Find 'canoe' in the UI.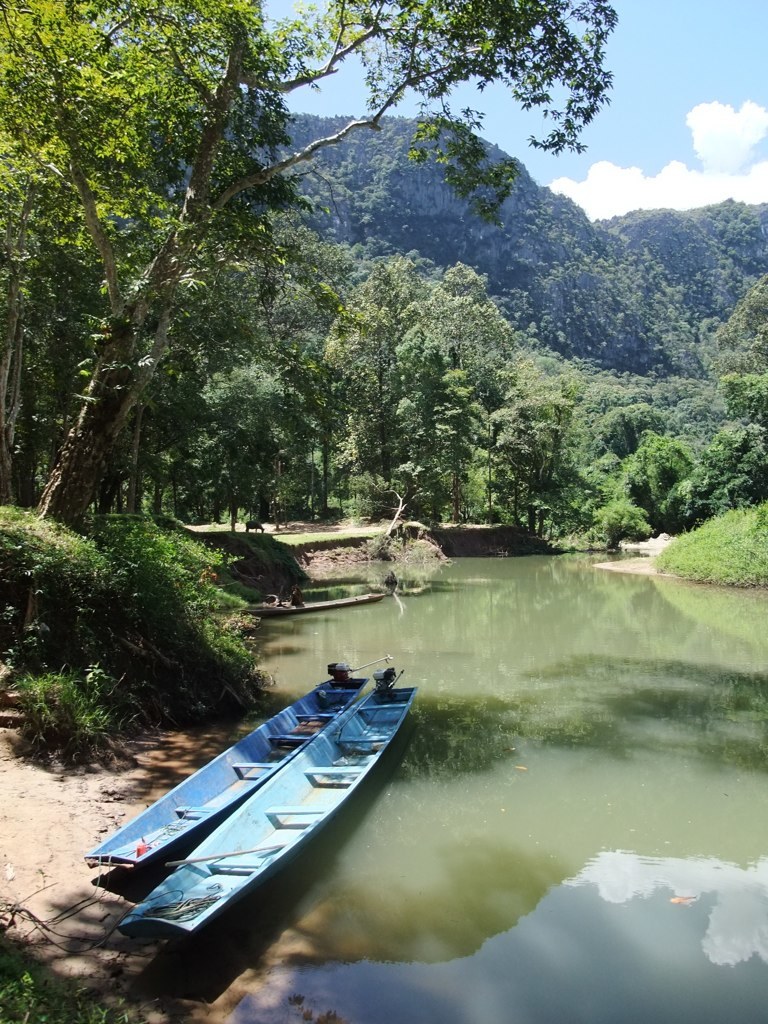
UI element at <box>85,666,371,870</box>.
